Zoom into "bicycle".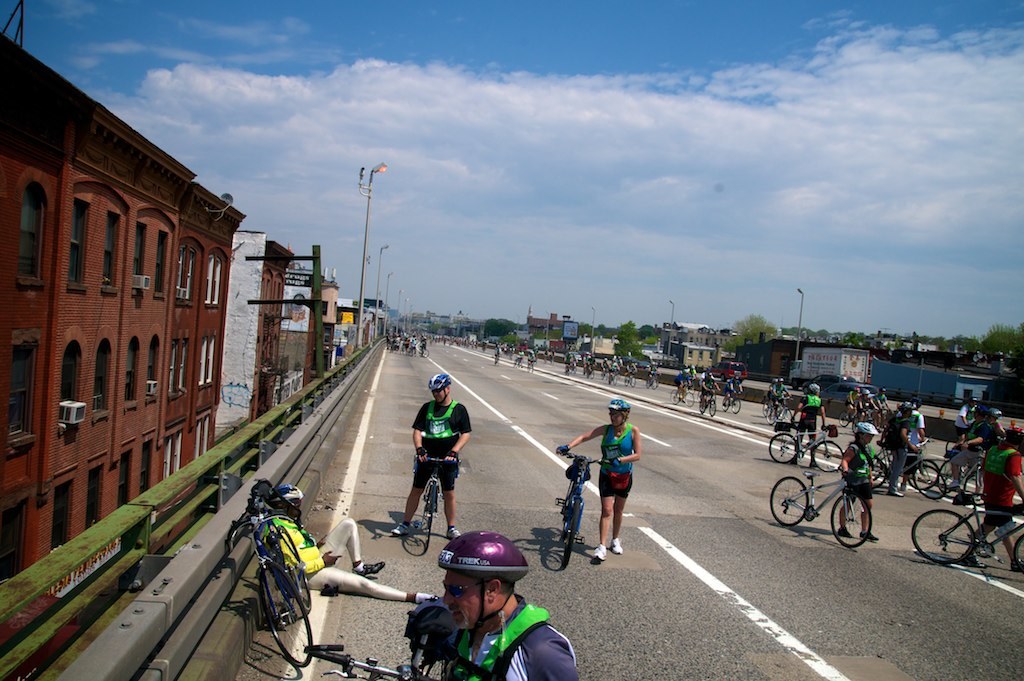
Zoom target: [512,356,522,364].
